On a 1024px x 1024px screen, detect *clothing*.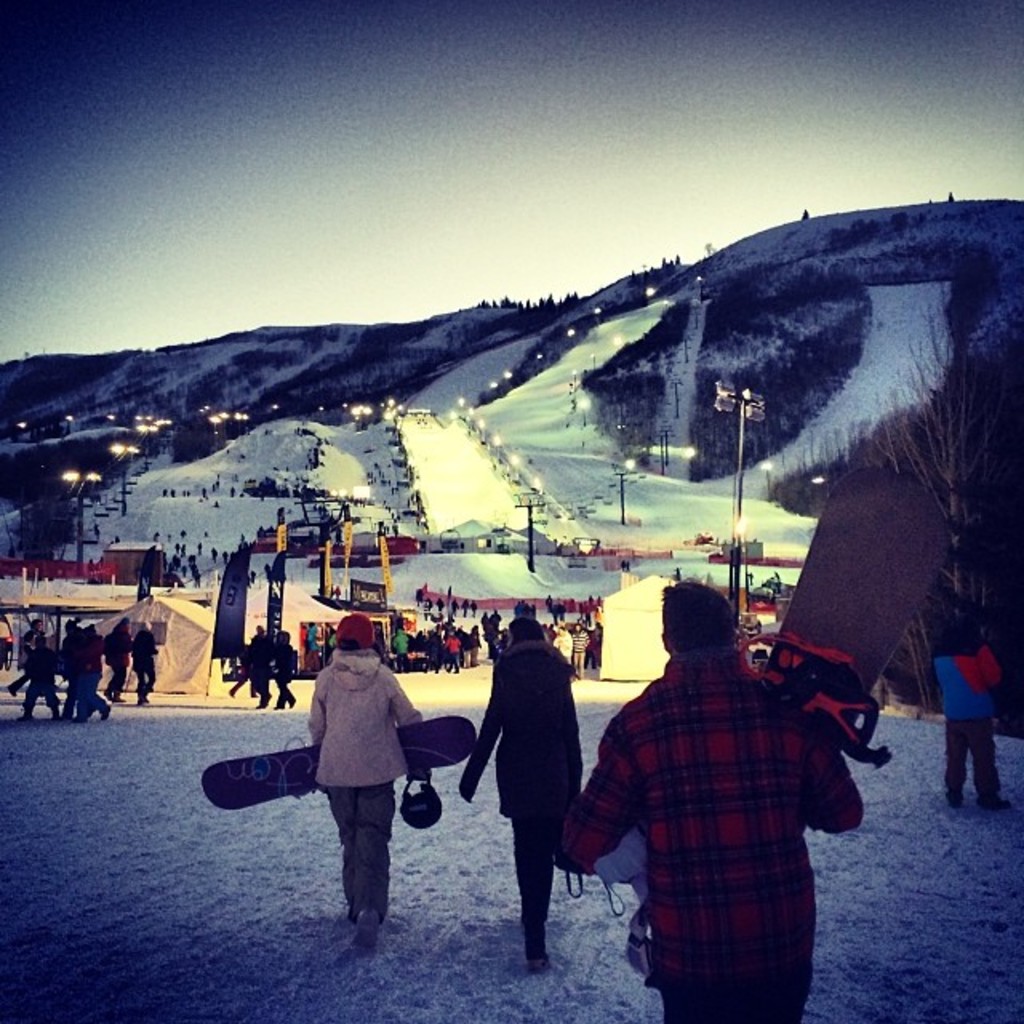
bbox(464, 613, 581, 958).
